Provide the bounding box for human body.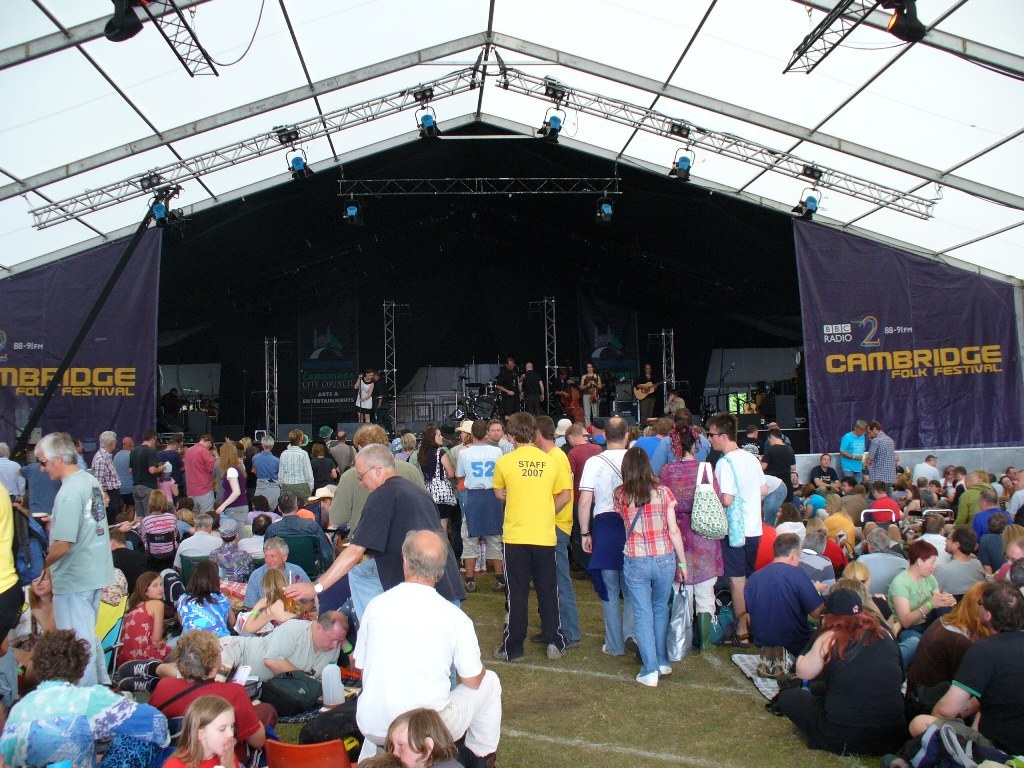
{"left": 178, "top": 566, "right": 245, "bottom": 645}.
